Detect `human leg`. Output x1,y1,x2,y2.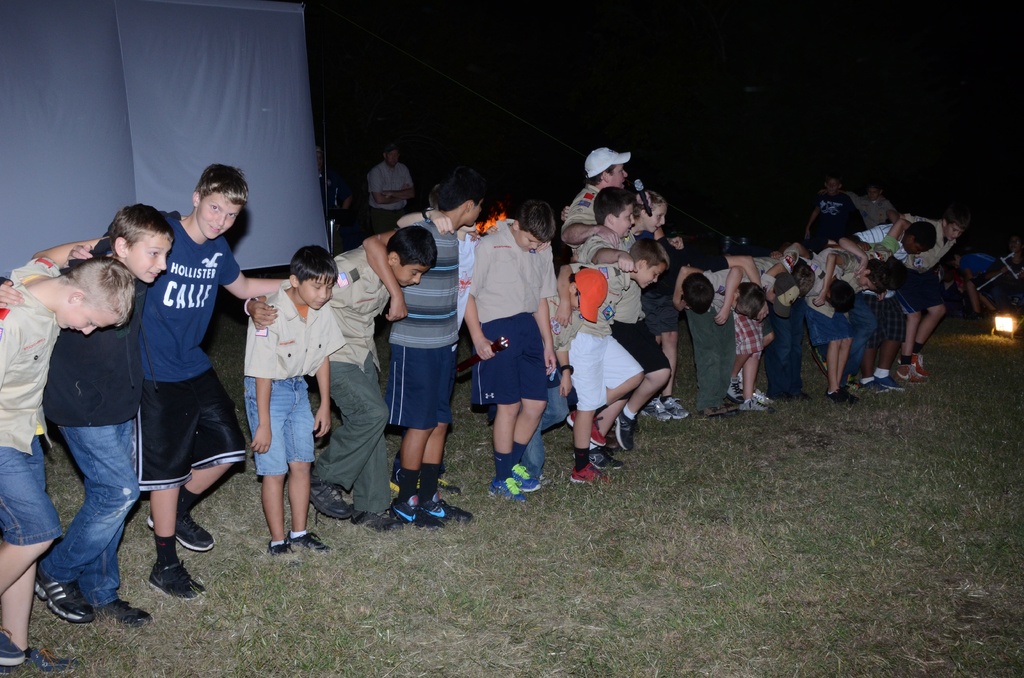
860,346,879,393.
